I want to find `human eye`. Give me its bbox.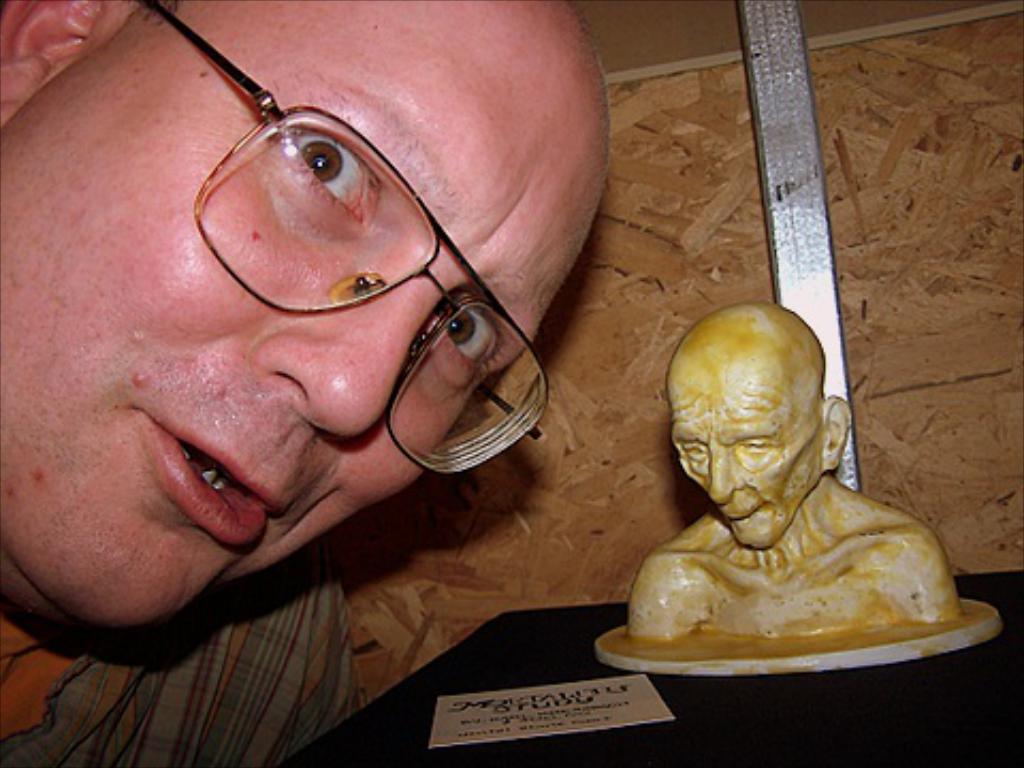
678, 442, 706, 465.
